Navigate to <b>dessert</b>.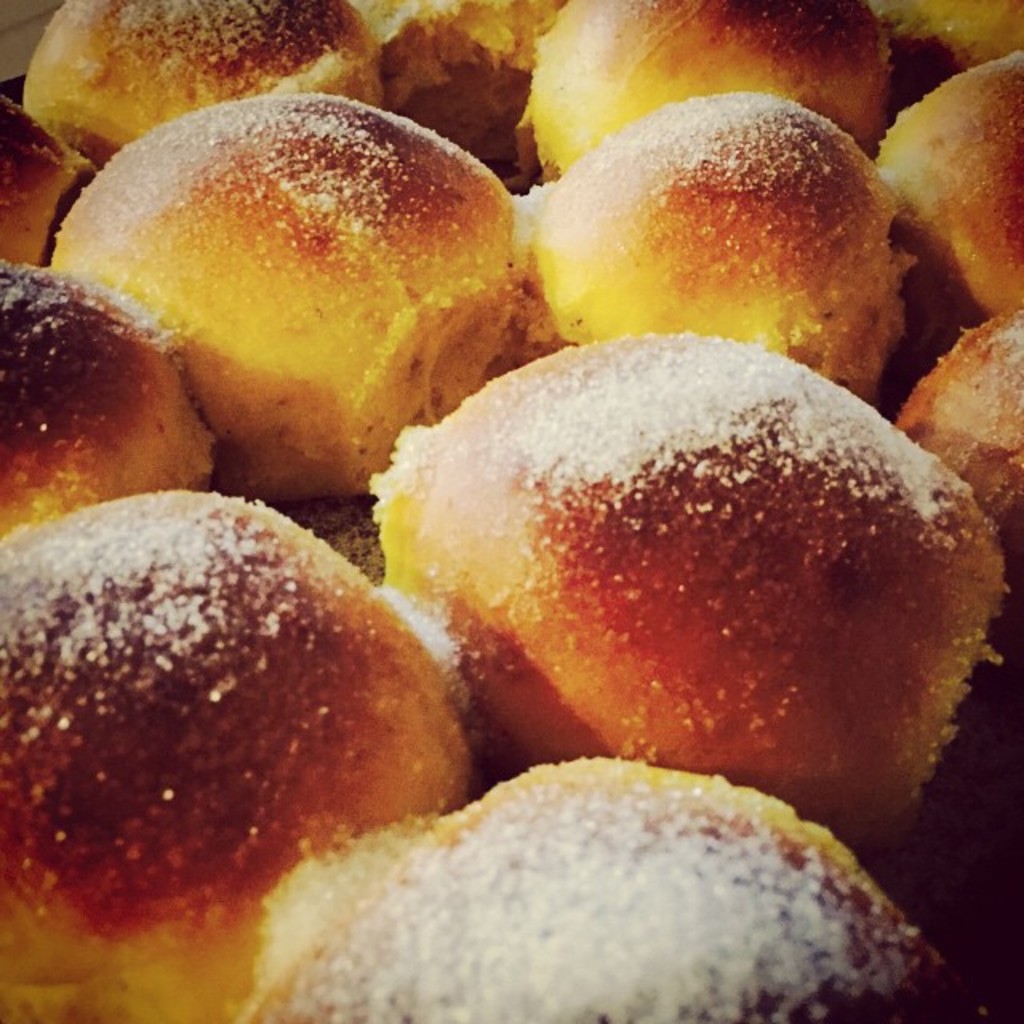
Navigation target: <box>406,334,1011,822</box>.
